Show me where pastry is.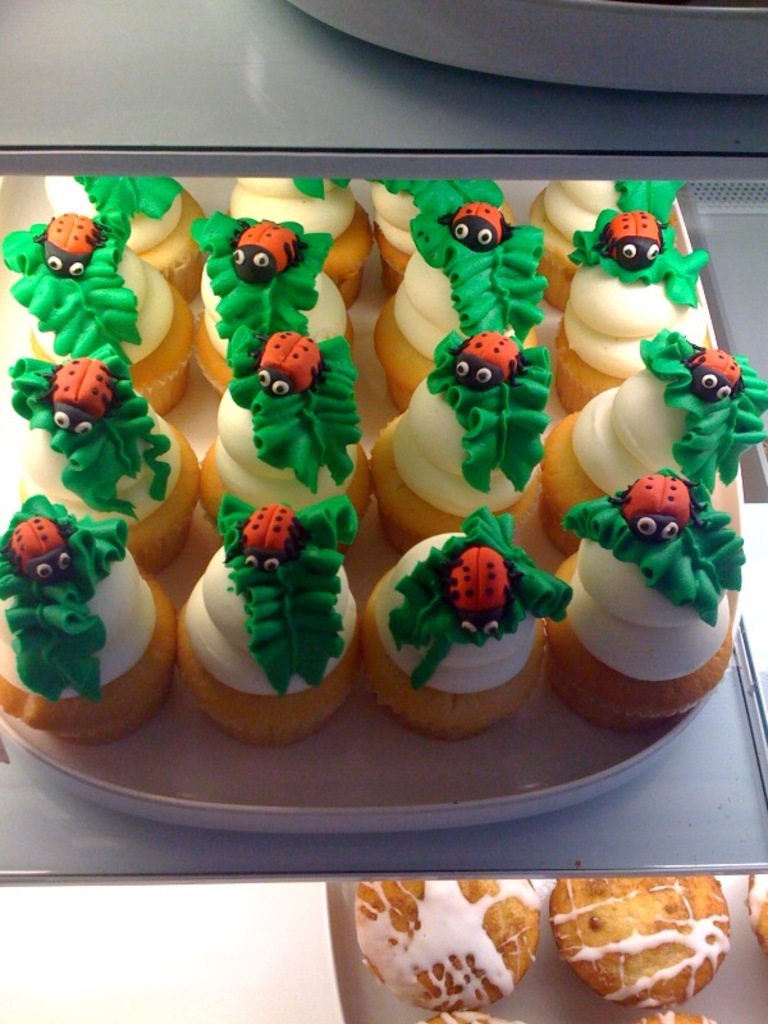
pastry is at <bbox>530, 328, 764, 561</bbox>.
